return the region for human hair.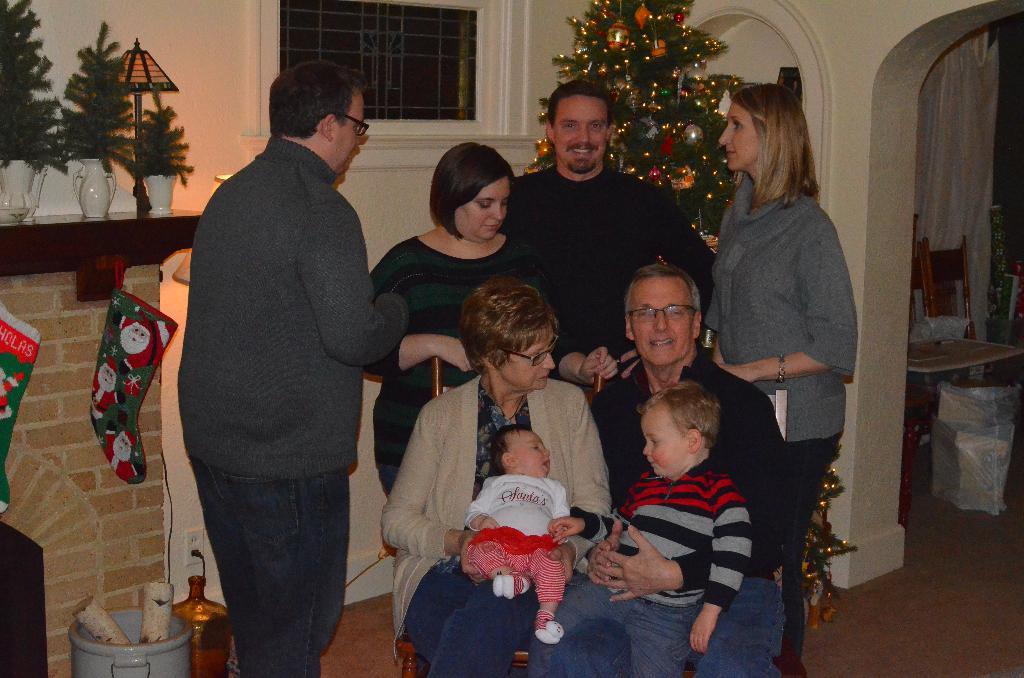
l=455, t=274, r=563, b=378.
